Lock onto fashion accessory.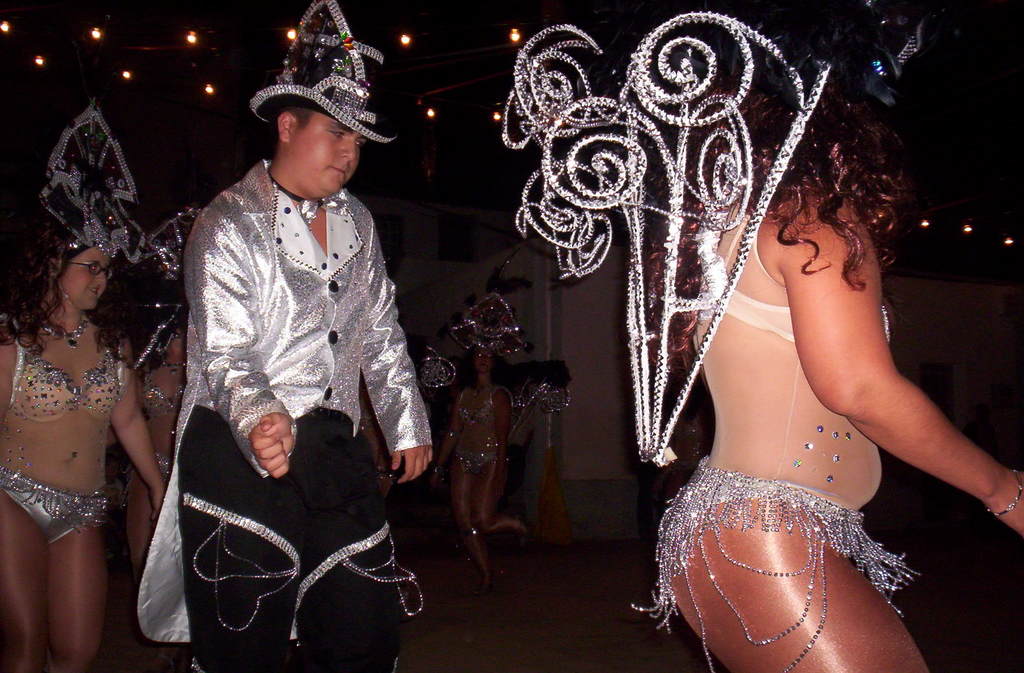
Locked: left=150, top=205, right=205, bottom=287.
